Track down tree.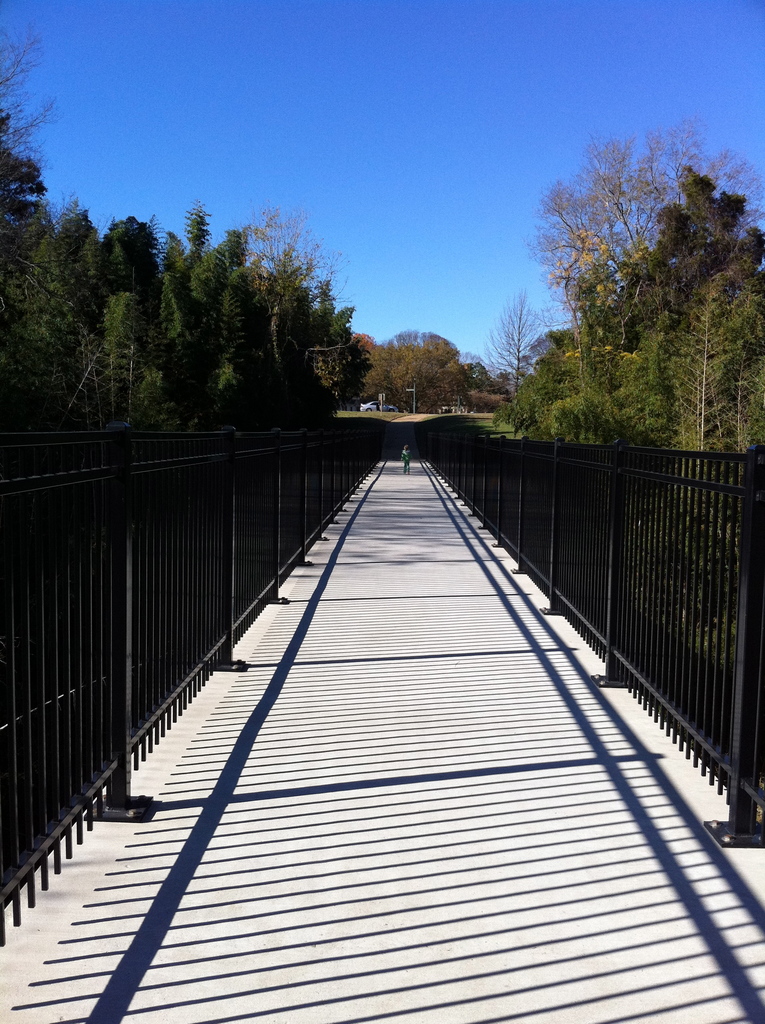
Tracked to 0, 25, 202, 443.
